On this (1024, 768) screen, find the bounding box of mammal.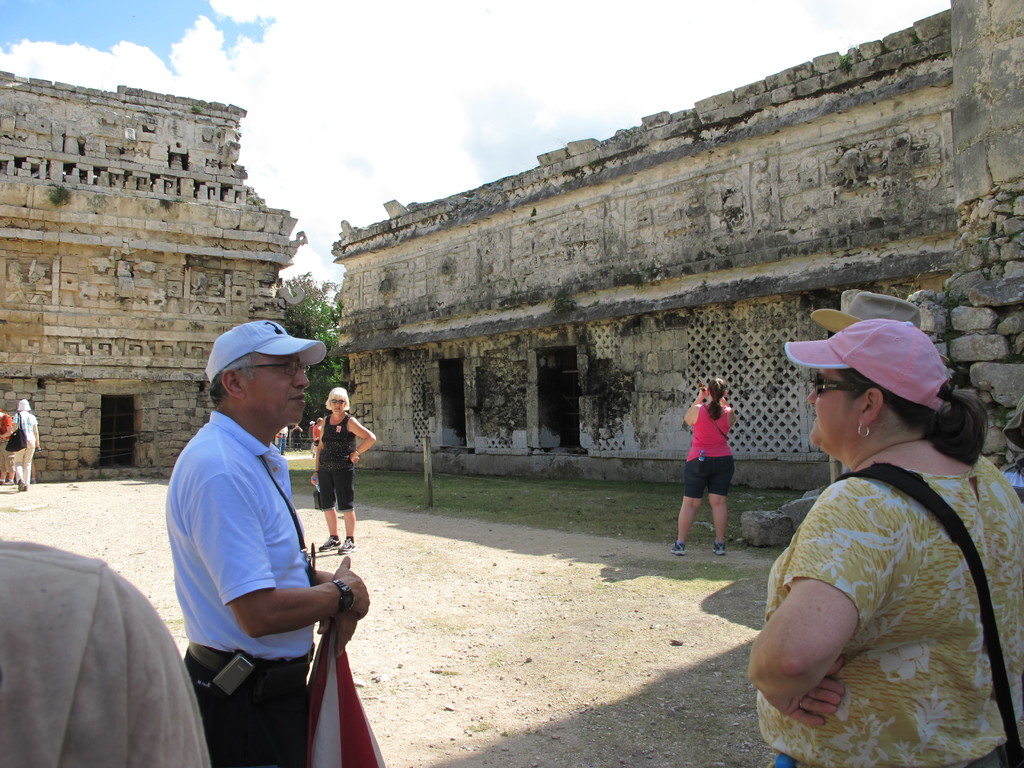
Bounding box: {"left": 319, "top": 388, "right": 373, "bottom": 557}.
